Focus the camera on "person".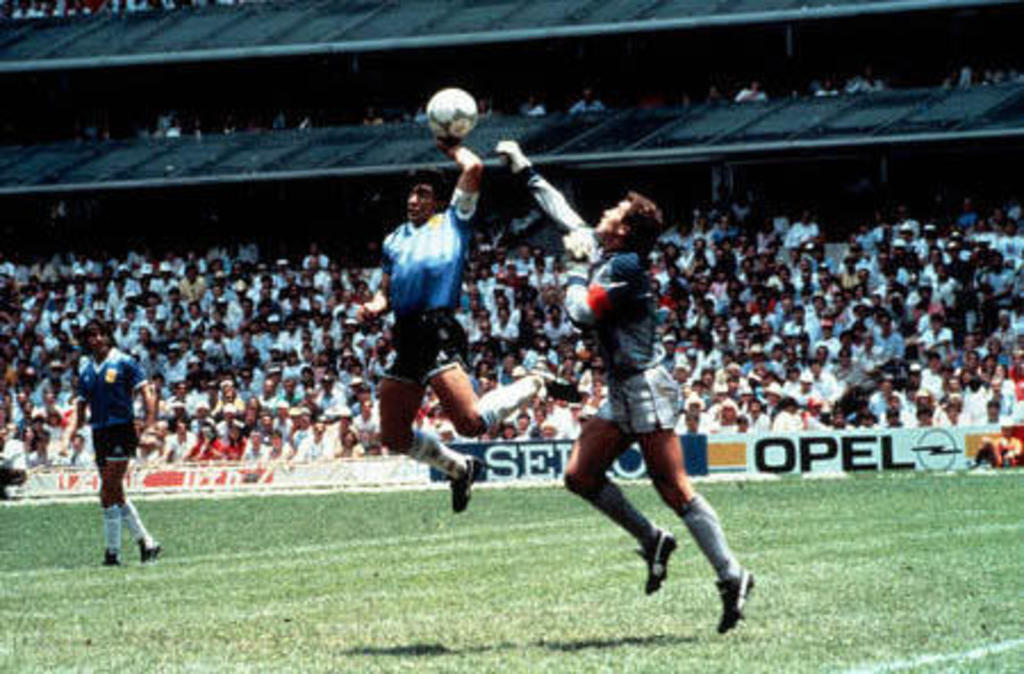
Focus region: {"x1": 480, "y1": 128, "x2": 771, "y2": 644}.
